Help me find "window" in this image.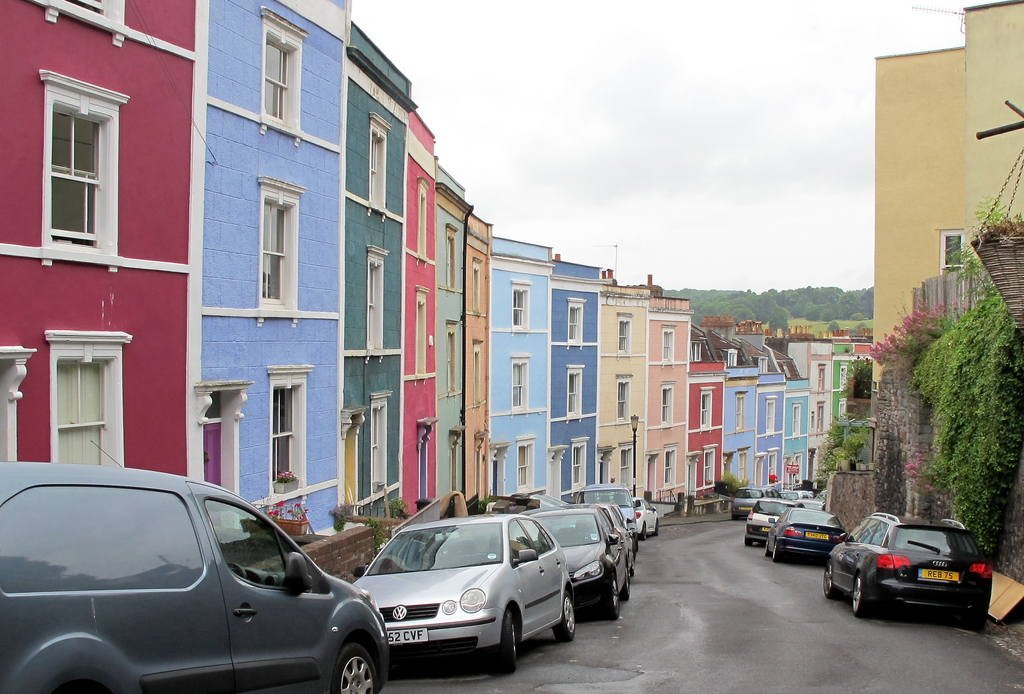
Found it: box(446, 226, 459, 286).
